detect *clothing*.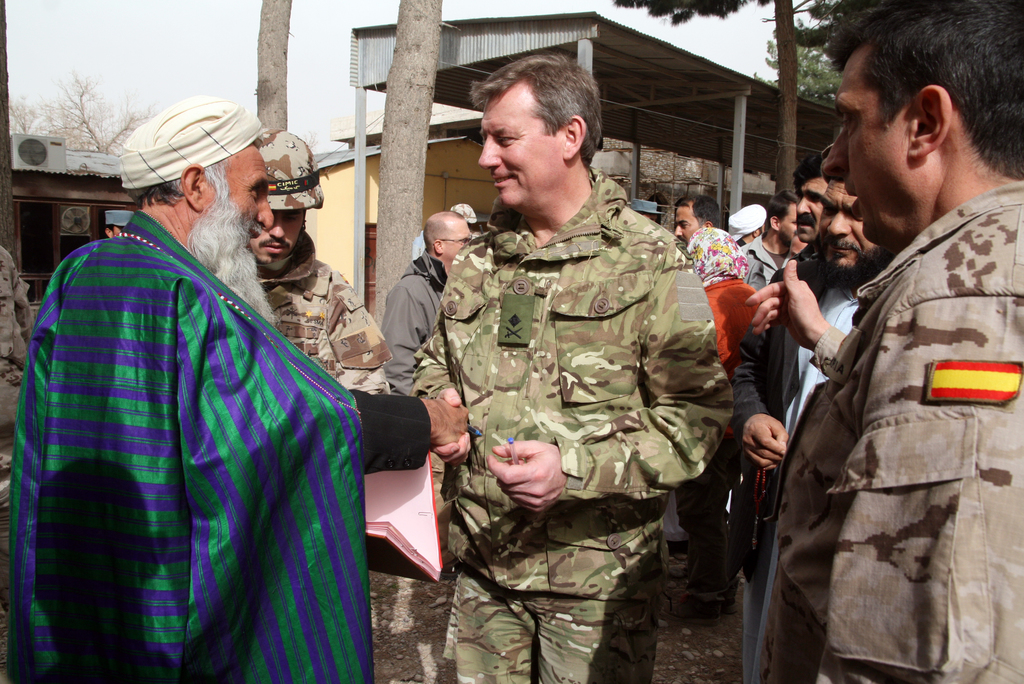
Detected at {"left": 662, "top": 277, "right": 765, "bottom": 539}.
